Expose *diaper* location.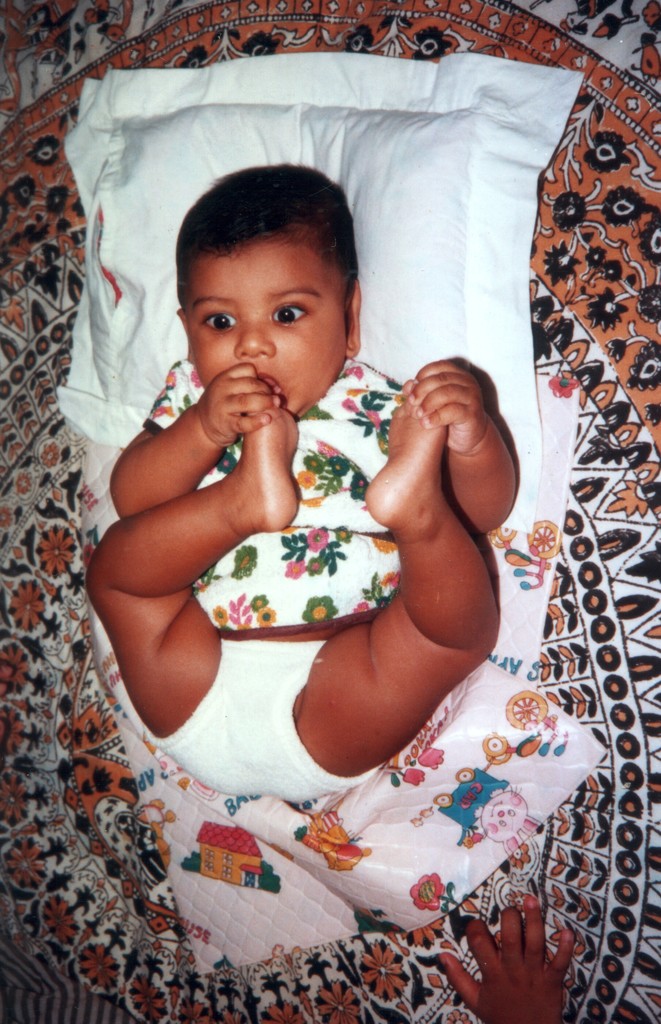
Exposed at bbox(141, 636, 372, 804).
